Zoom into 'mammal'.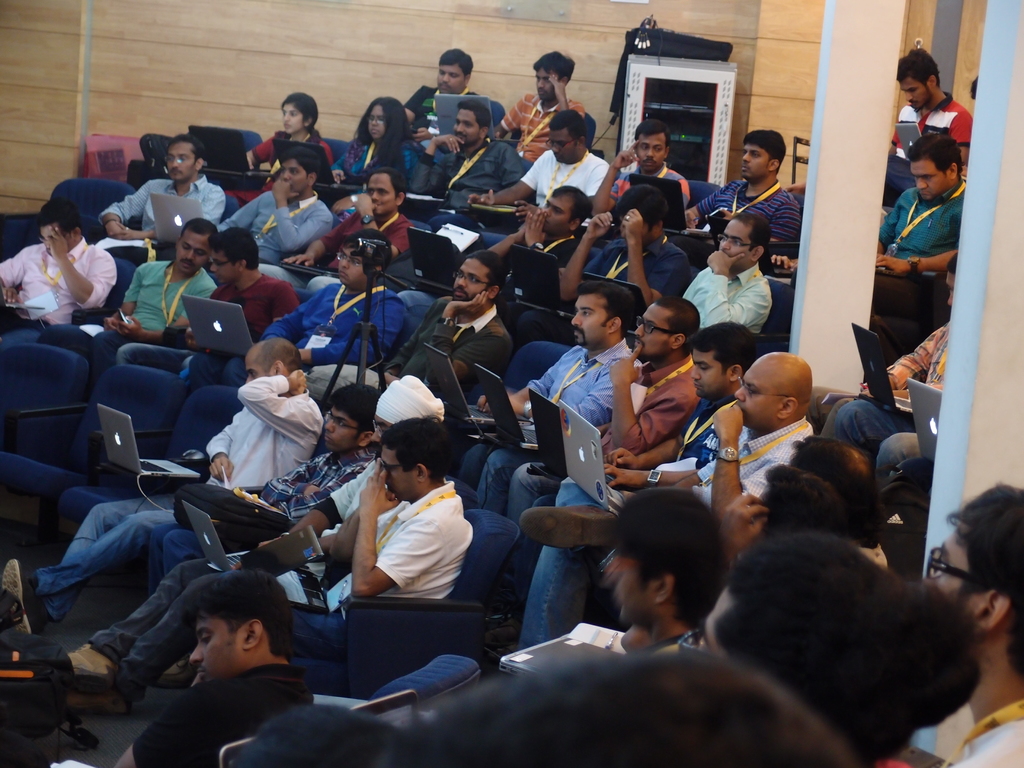
Zoom target: <region>323, 431, 486, 639</region>.
